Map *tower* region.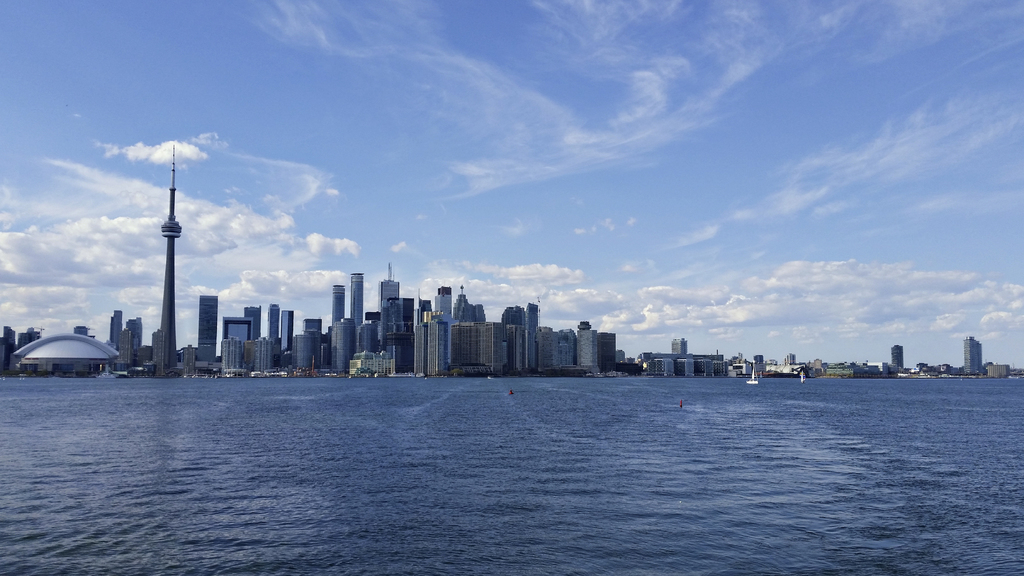
Mapped to 200, 296, 216, 362.
